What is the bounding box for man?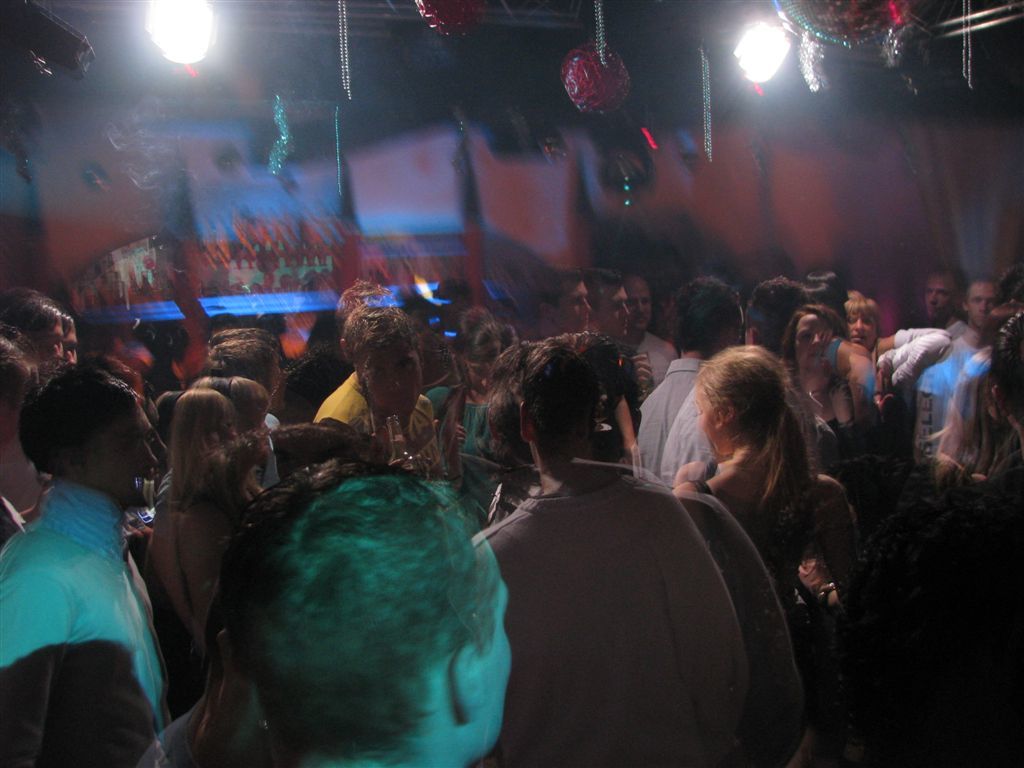
[308, 303, 439, 479].
